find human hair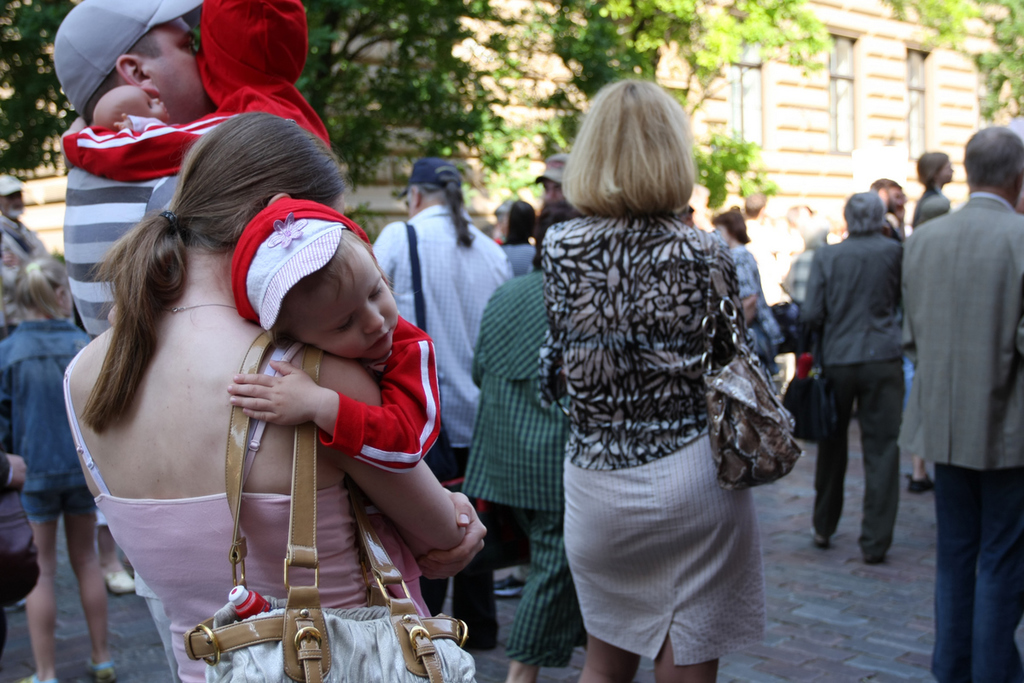
bbox=[841, 189, 883, 235]
